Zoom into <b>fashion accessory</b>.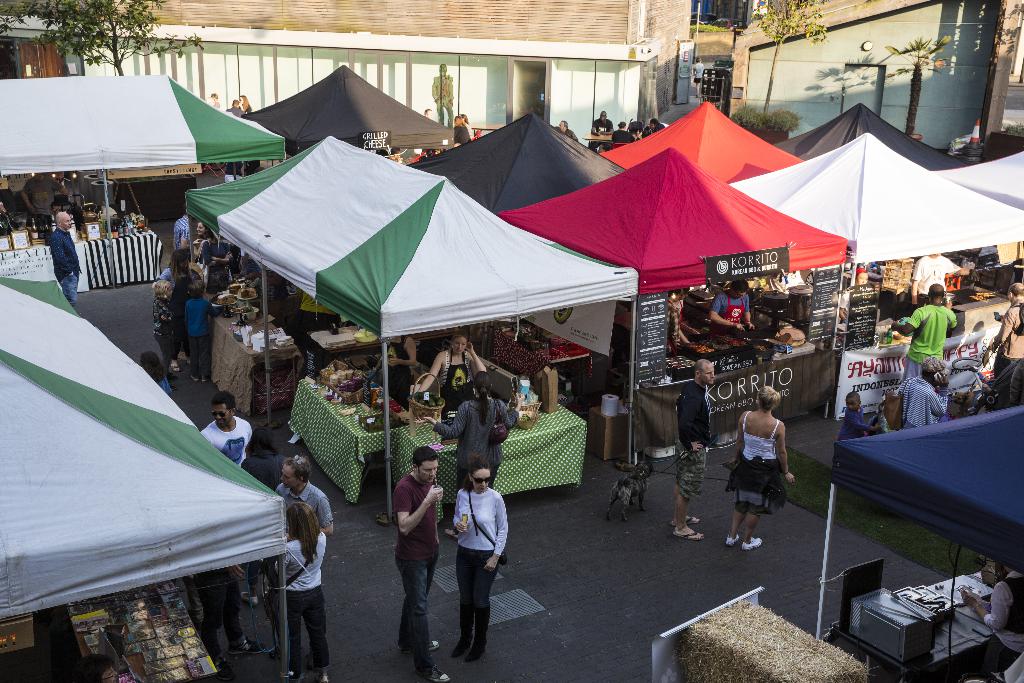
Zoom target: (470, 604, 493, 660).
